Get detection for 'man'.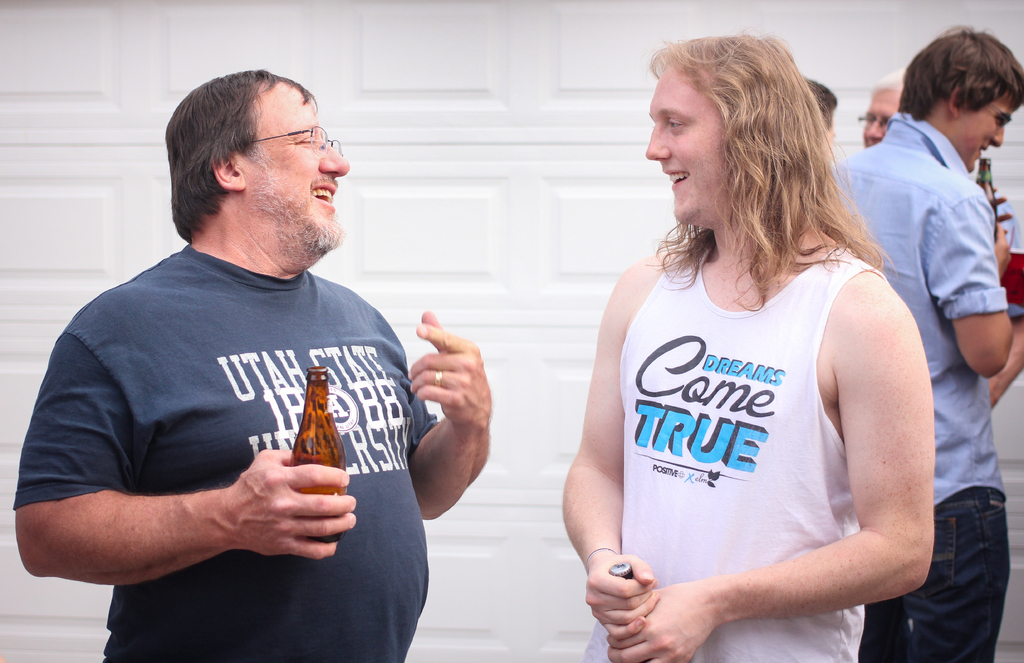
Detection: {"left": 860, "top": 71, "right": 904, "bottom": 152}.
